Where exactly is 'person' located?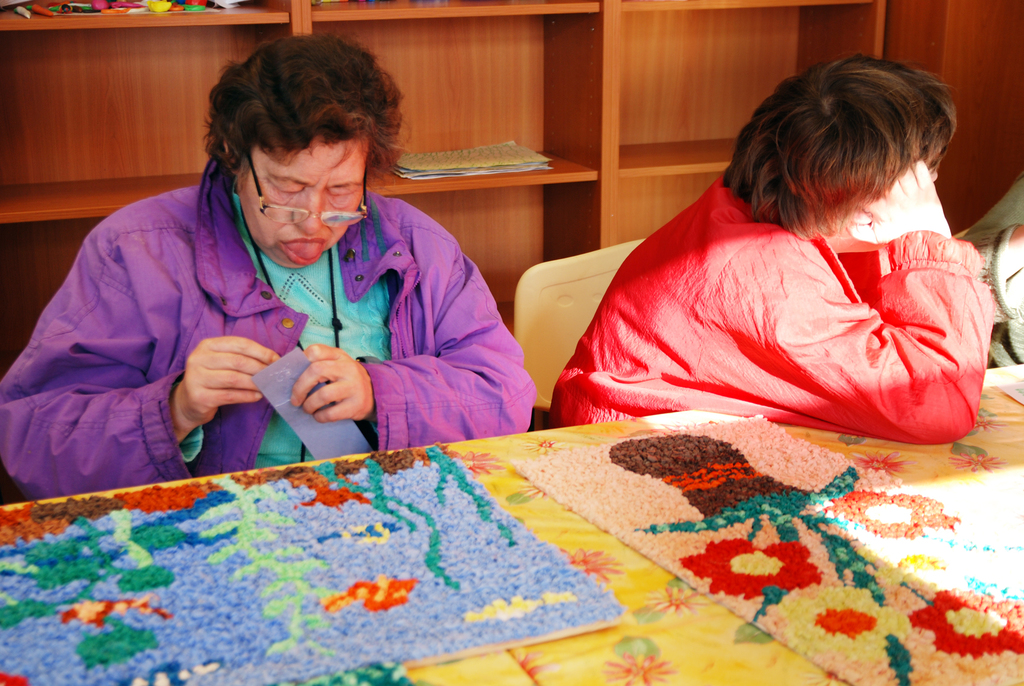
Its bounding box is box=[547, 49, 996, 445].
